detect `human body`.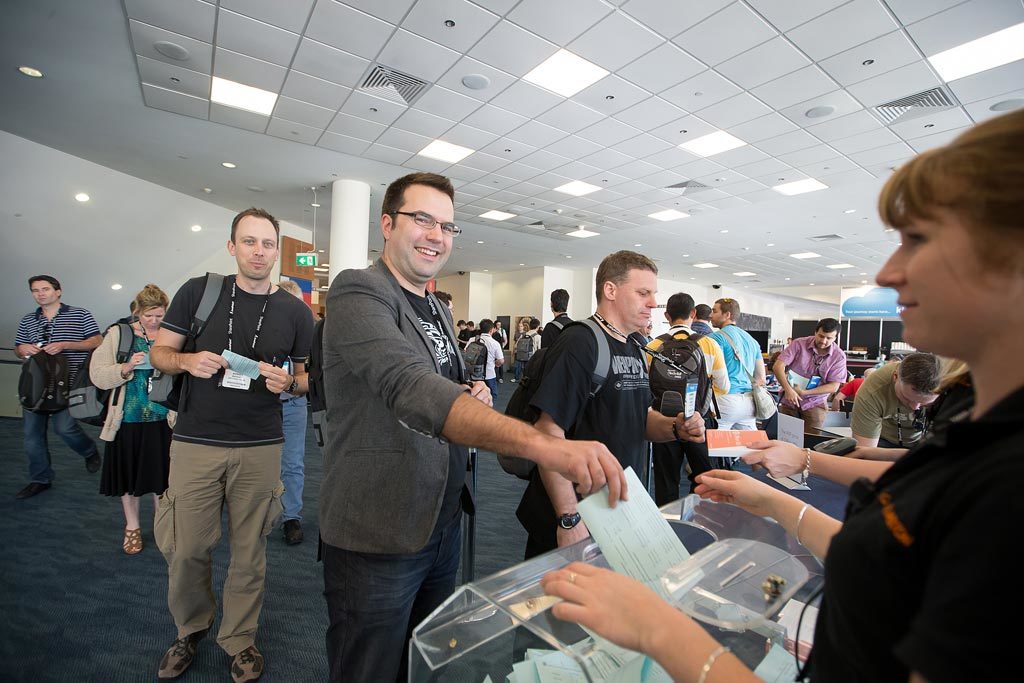
Detected at locate(142, 244, 287, 663).
